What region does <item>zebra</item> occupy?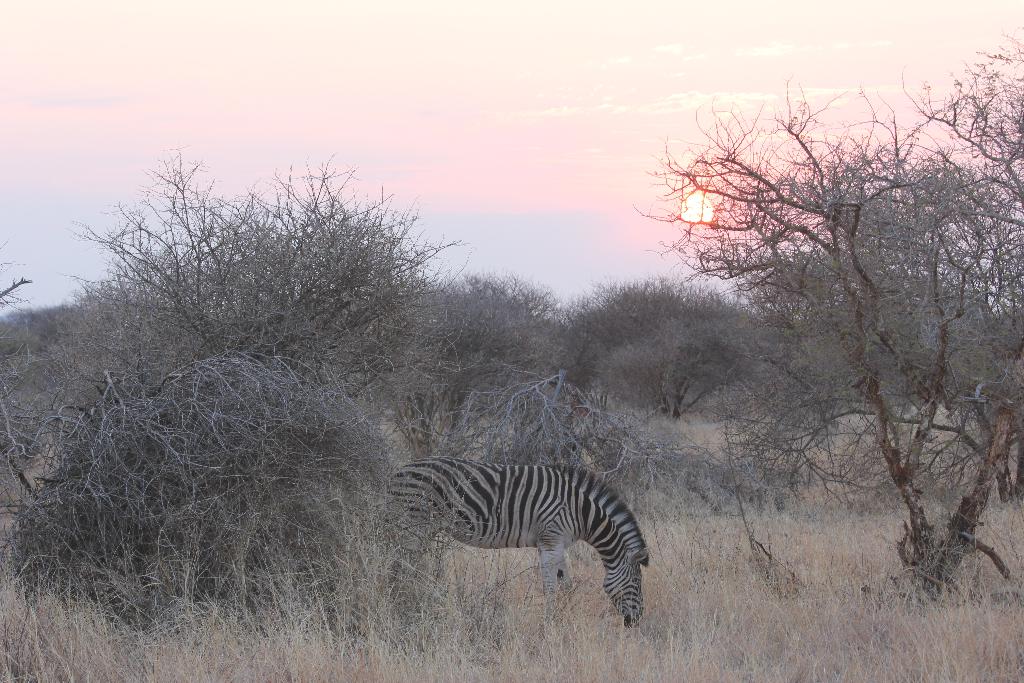
bbox(380, 452, 646, 628).
